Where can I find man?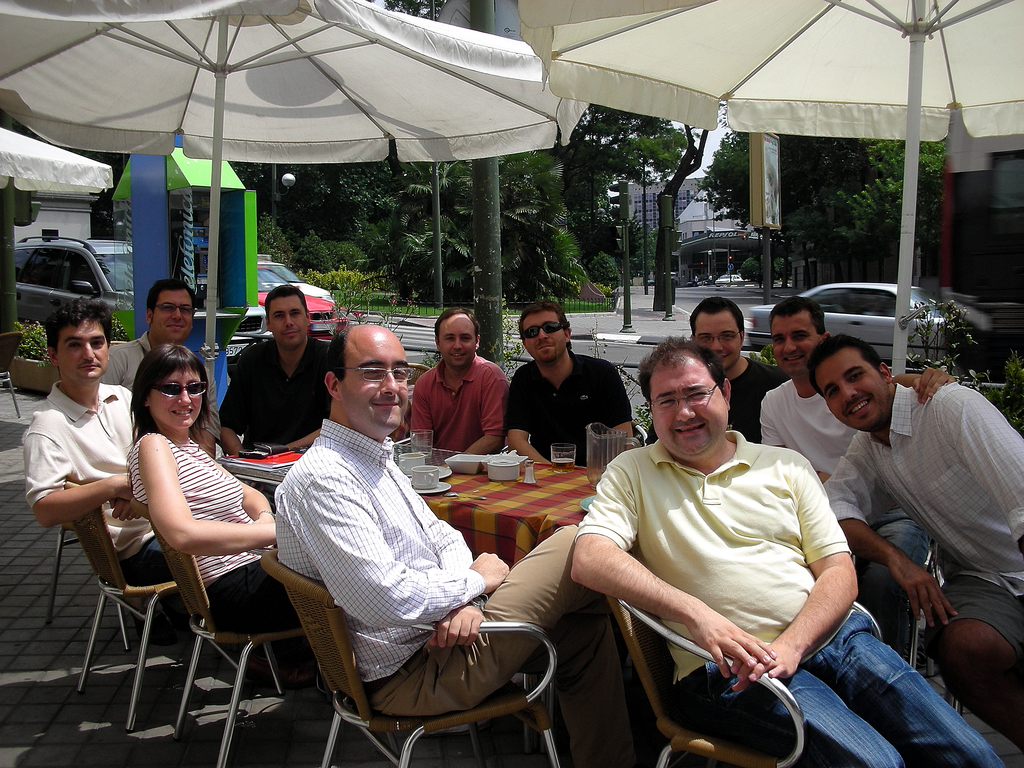
You can find it at 823, 337, 1023, 715.
